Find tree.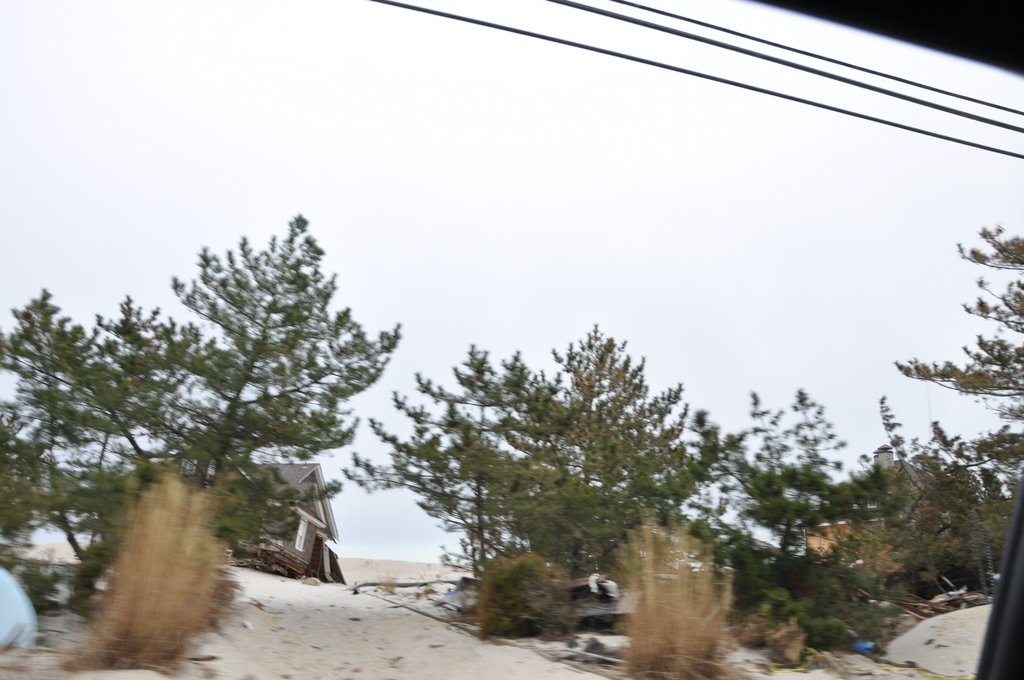
bbox(147, 202, 388, 559).
